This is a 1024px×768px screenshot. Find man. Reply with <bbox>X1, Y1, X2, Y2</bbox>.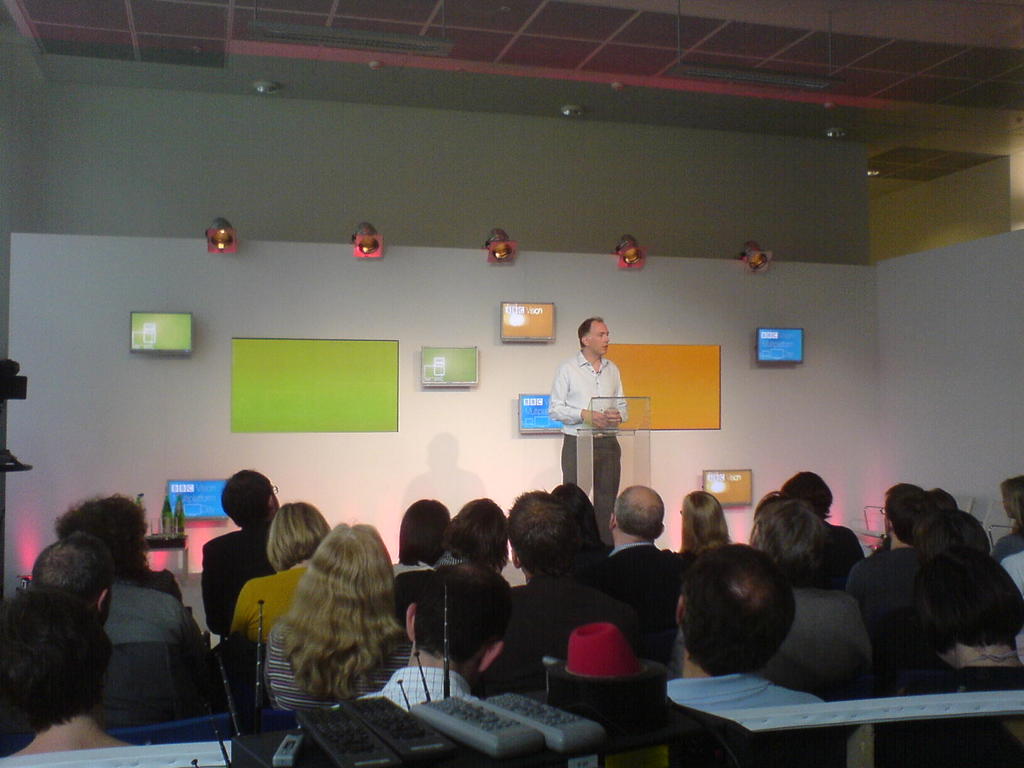
<bbox>49, 491, 198, 638</bbox>.
